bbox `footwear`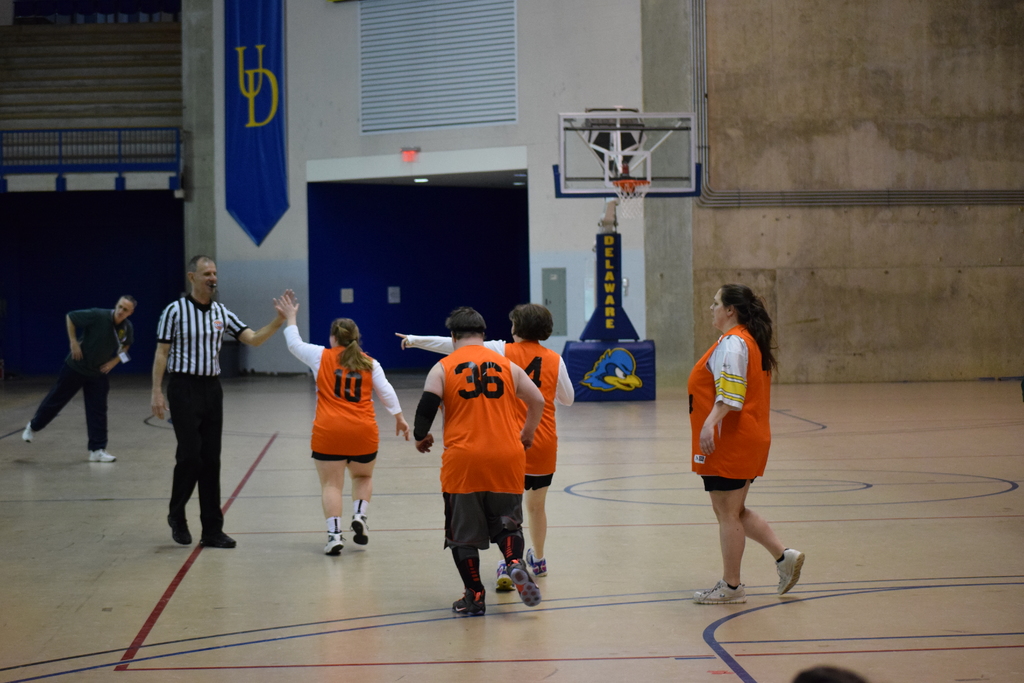
rect(451, 584, 491, 618)
